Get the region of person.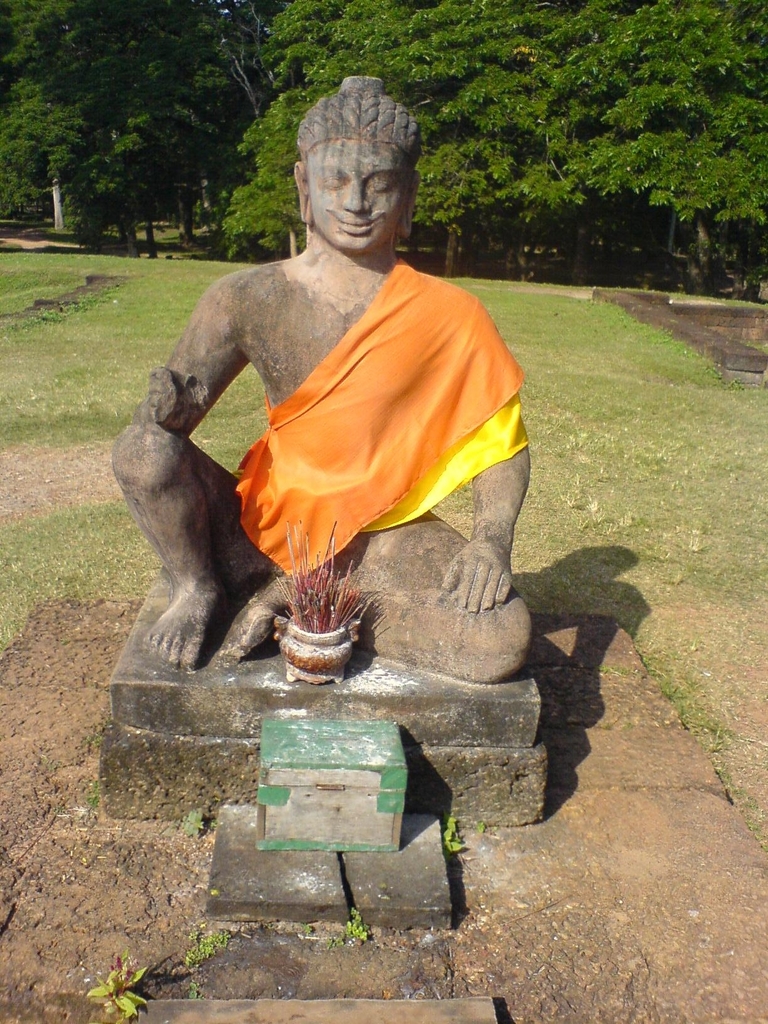
Rect(105, 71, 542, 696).
